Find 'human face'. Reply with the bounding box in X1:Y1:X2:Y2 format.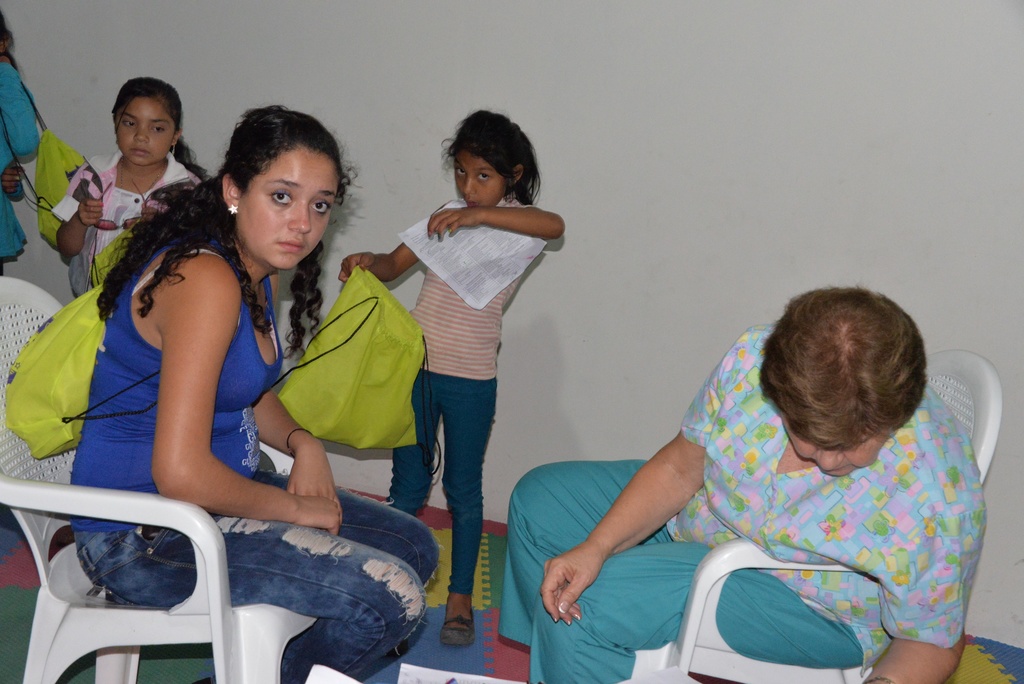
785:425:886:480.
